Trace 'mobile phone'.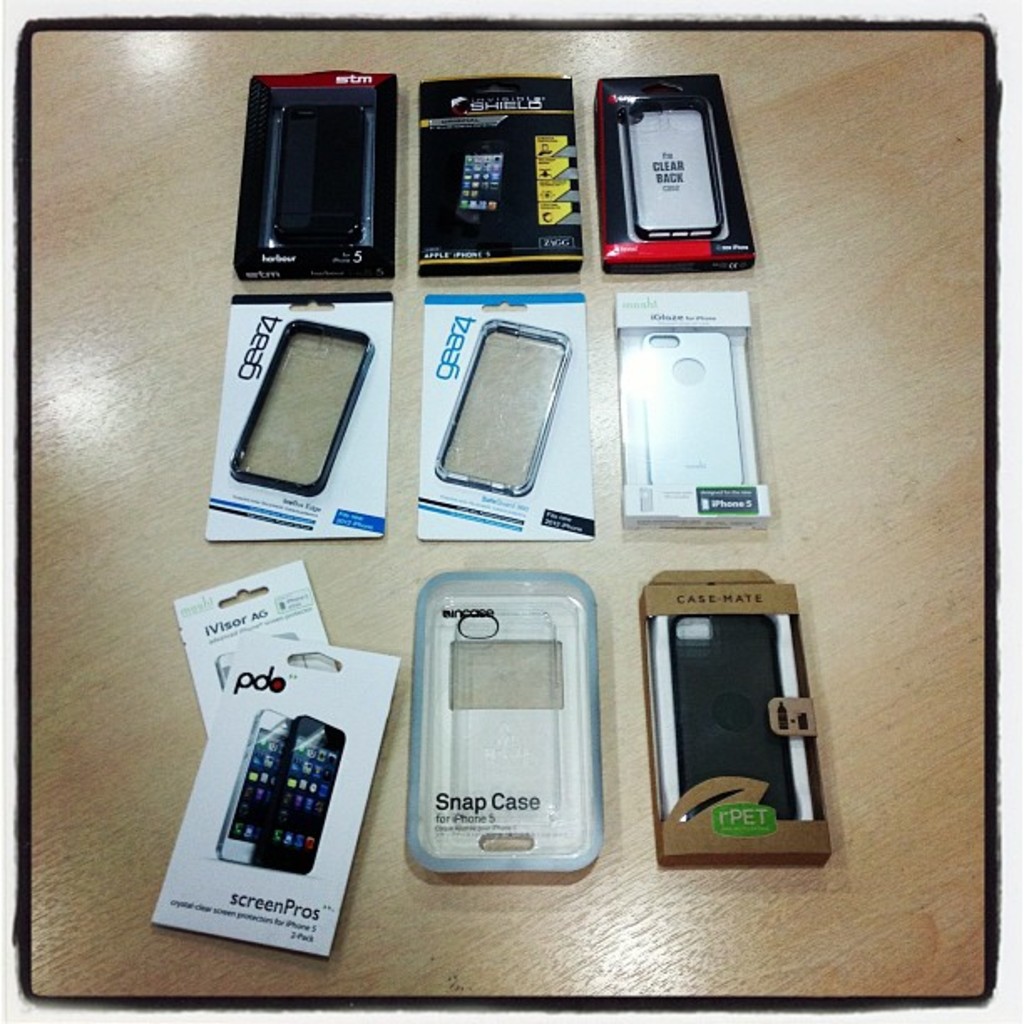
Traced to region(212, 706, 296, 865).
